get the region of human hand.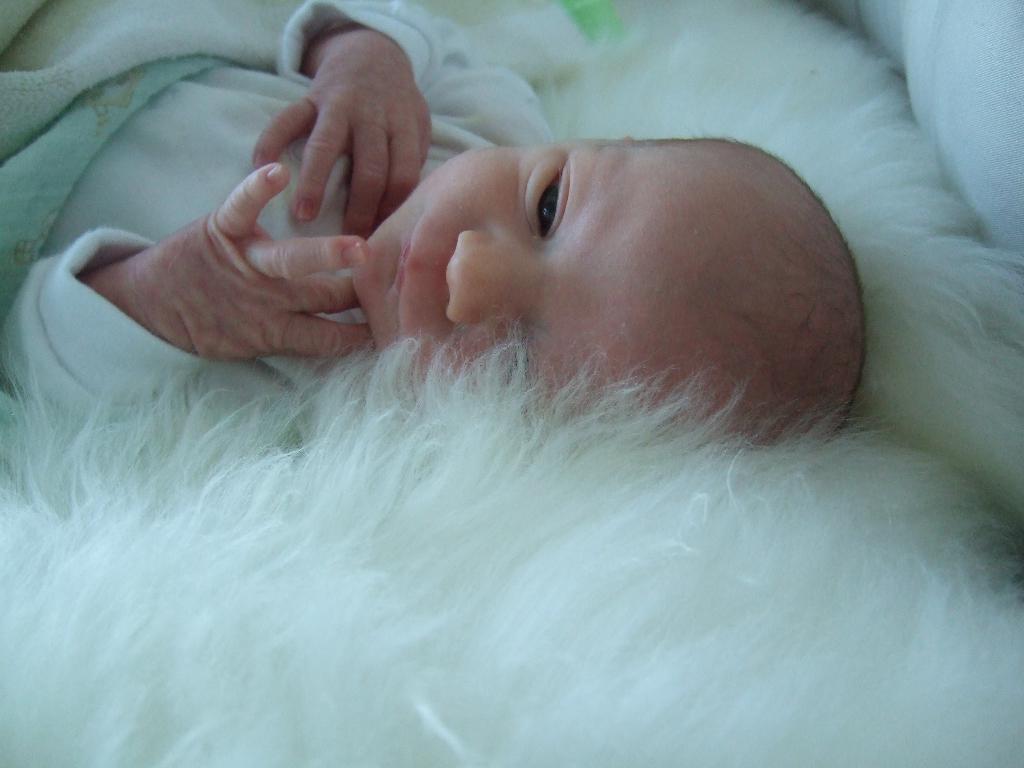
Rect(106, 161, 380, 413).
